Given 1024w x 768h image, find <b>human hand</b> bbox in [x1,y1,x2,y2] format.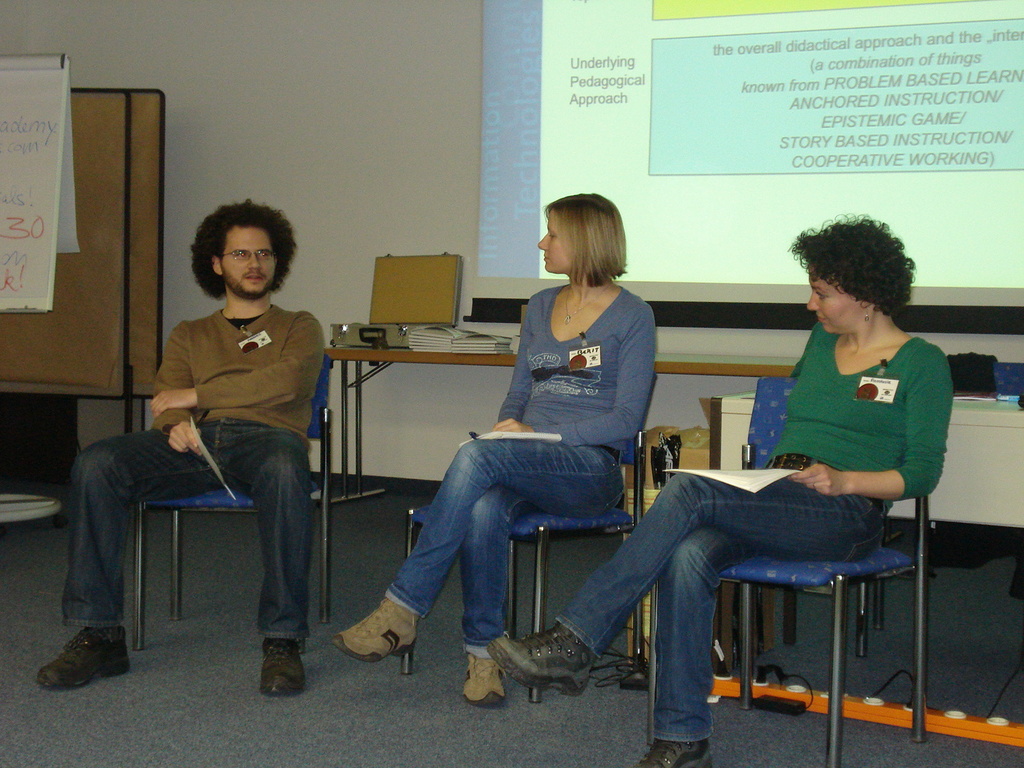
[790,460,843,502].
